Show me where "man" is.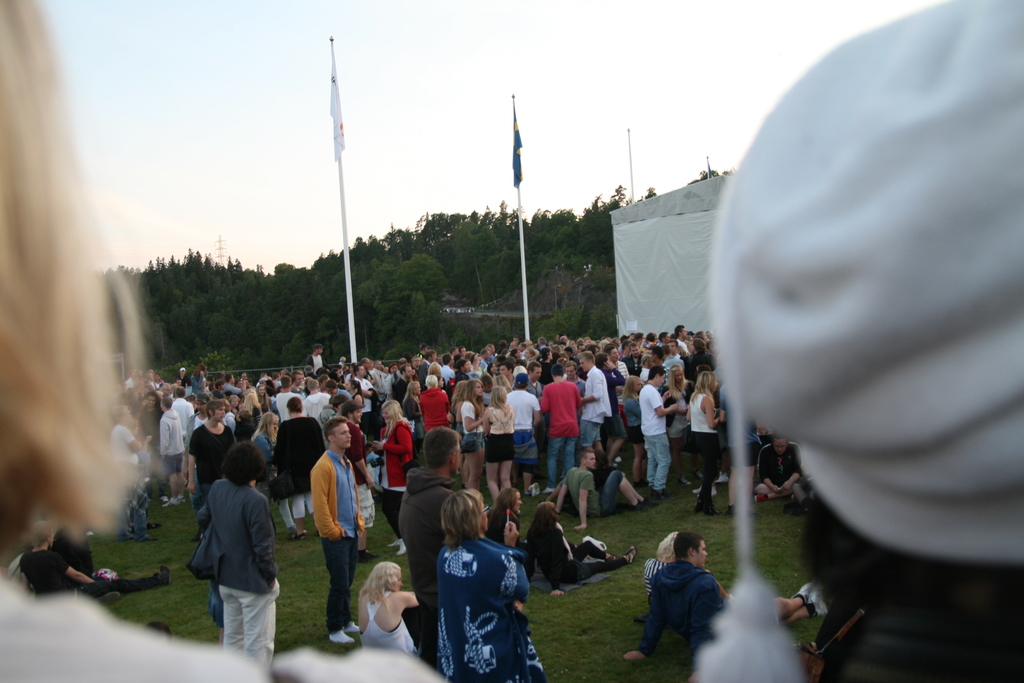
"man" is at [left=601, top=345, right=632, bottom=413].
